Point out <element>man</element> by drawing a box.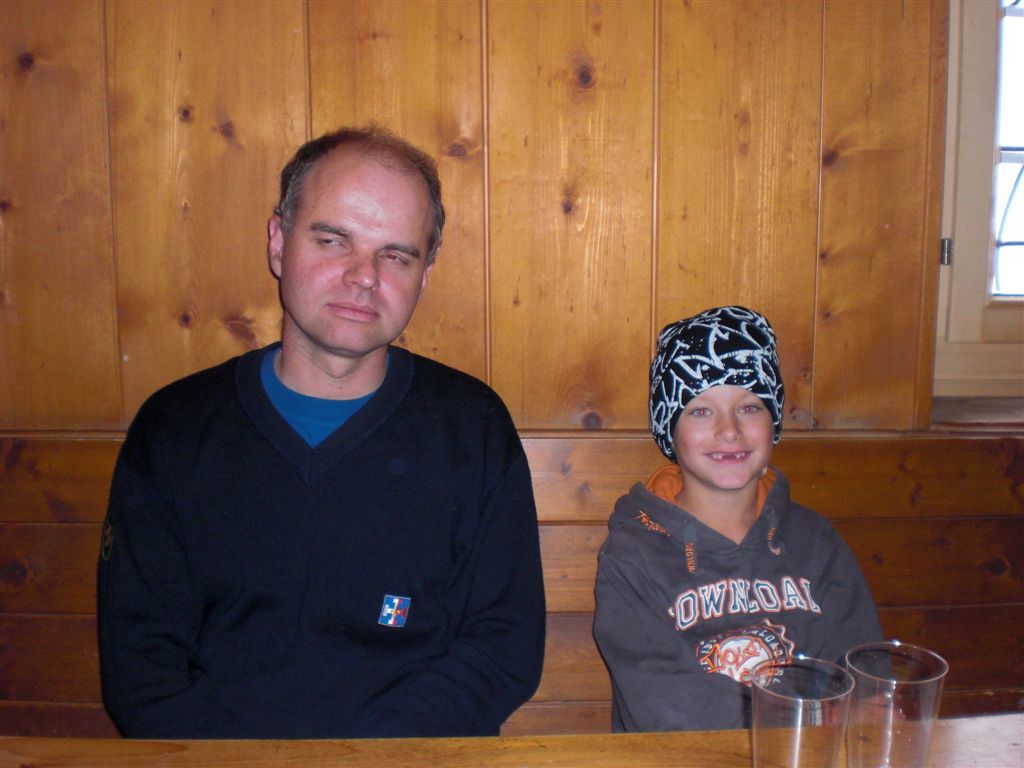
(90,133,549,751).
